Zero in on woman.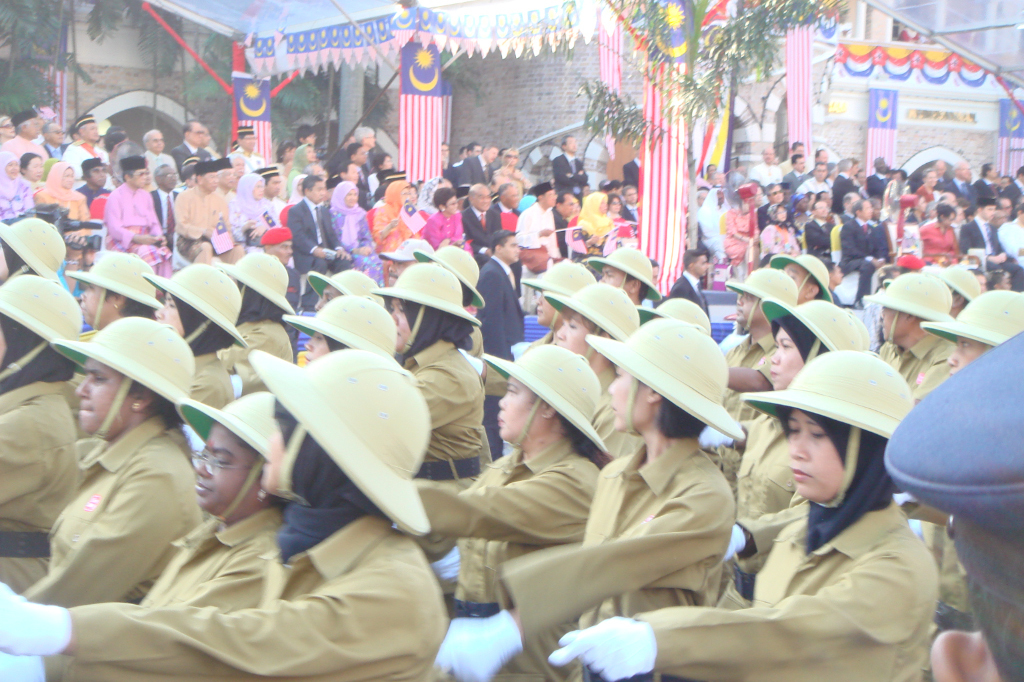
Zeroed in: detection(324, 177, 385, 290).
